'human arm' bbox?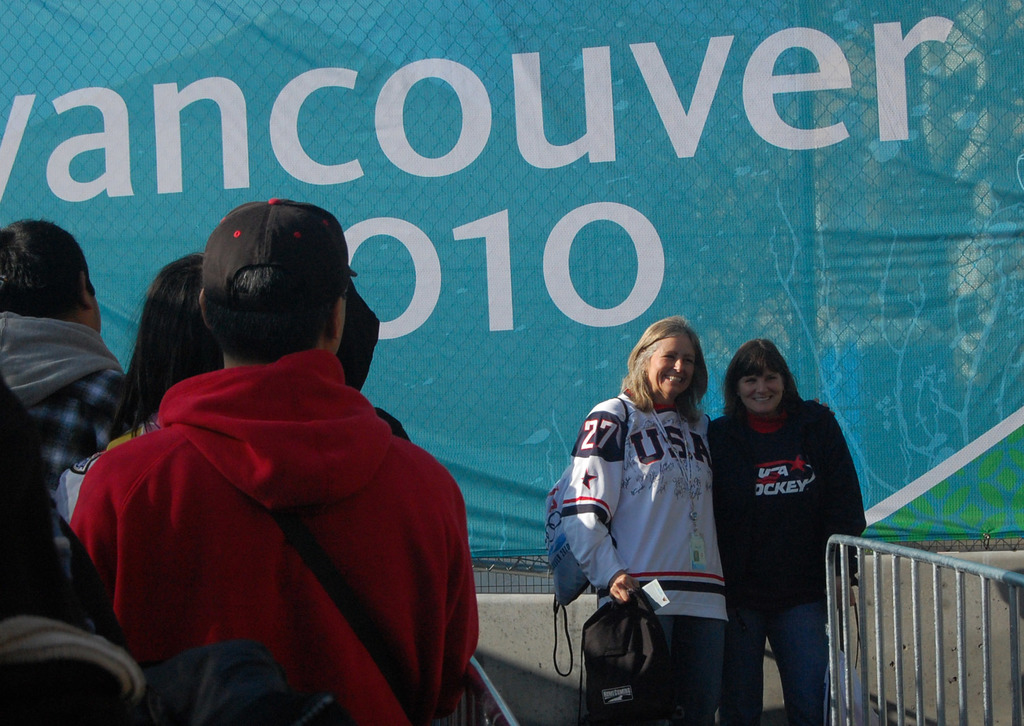
<bbox>811, 405, 866, 608</bbox>
